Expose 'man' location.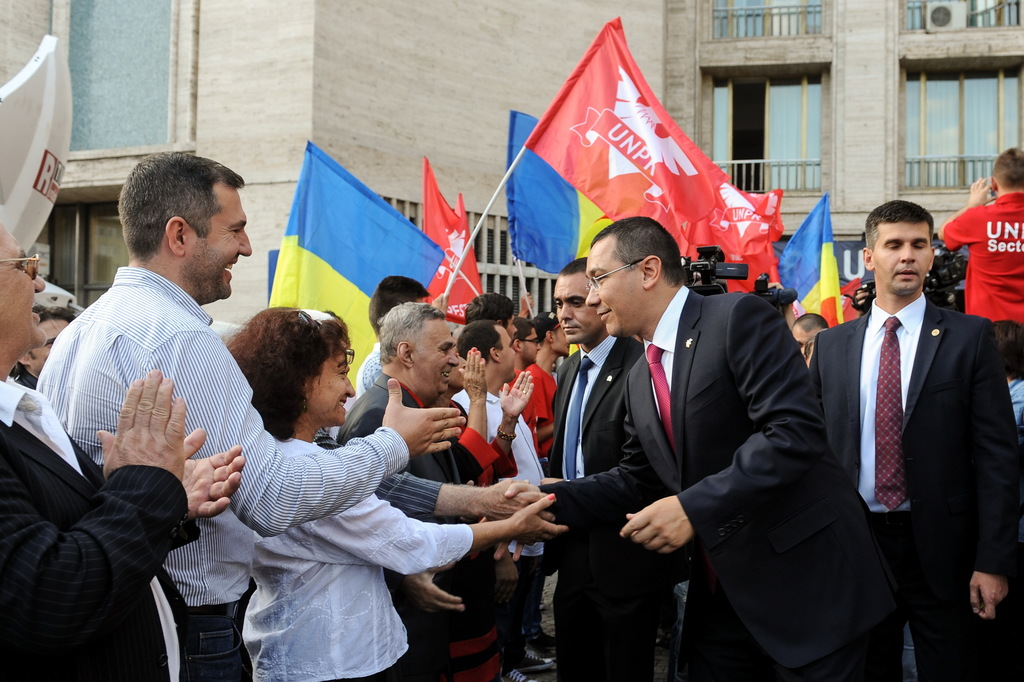
Exposed at [336,301,465,681].
